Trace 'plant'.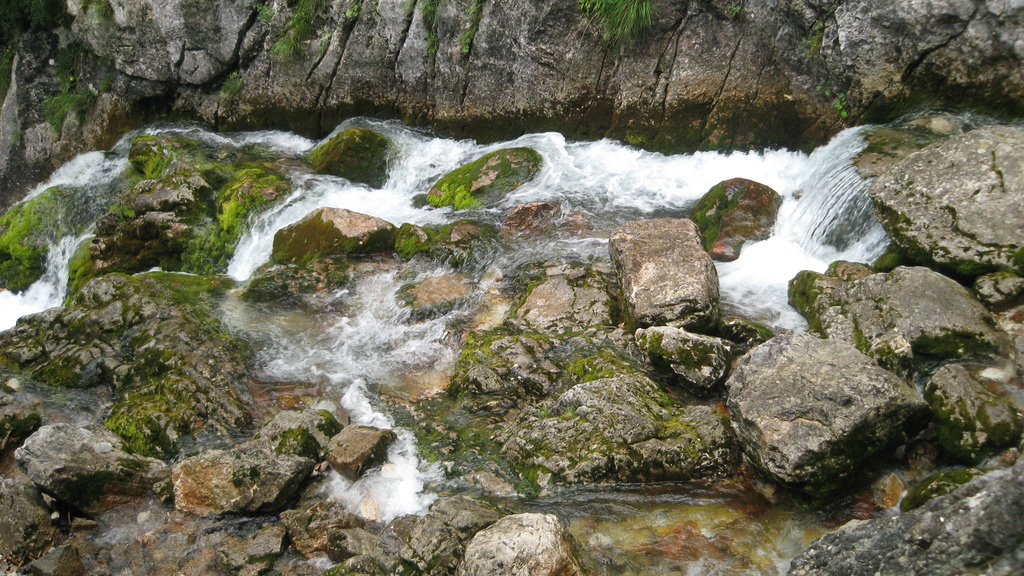
Traced to bbox(1, 0, 58, 26).
